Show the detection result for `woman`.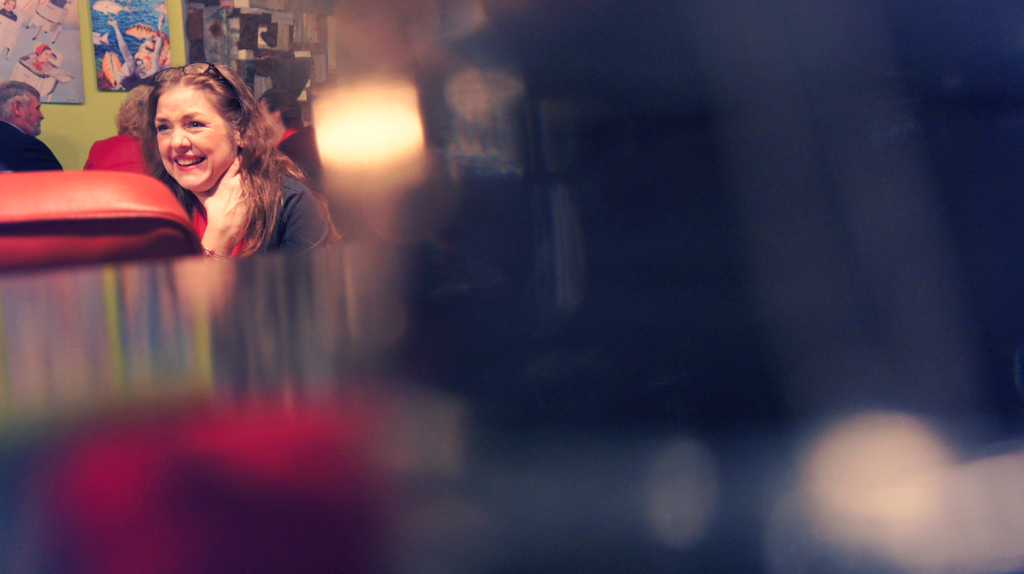
[136, 63, 339, 262].
